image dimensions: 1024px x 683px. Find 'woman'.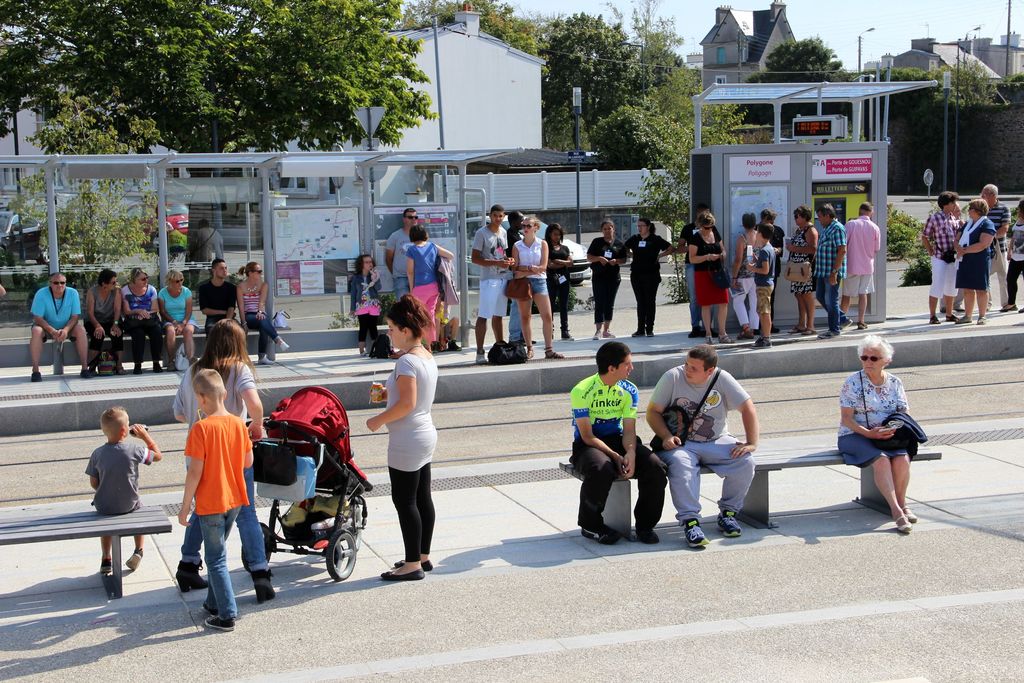
{"x1": 788, "y1": 202, "x2": 821, "y2": 332}.
